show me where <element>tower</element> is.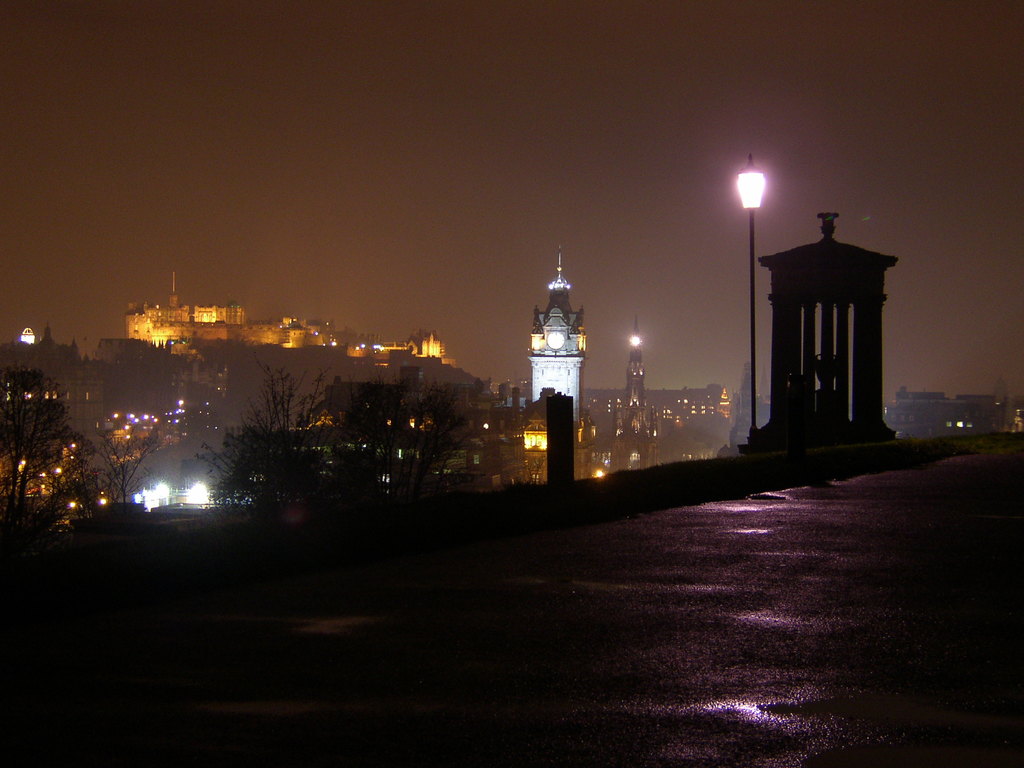
<element>tower</element> is at crop(503, 246, 611, 422).
